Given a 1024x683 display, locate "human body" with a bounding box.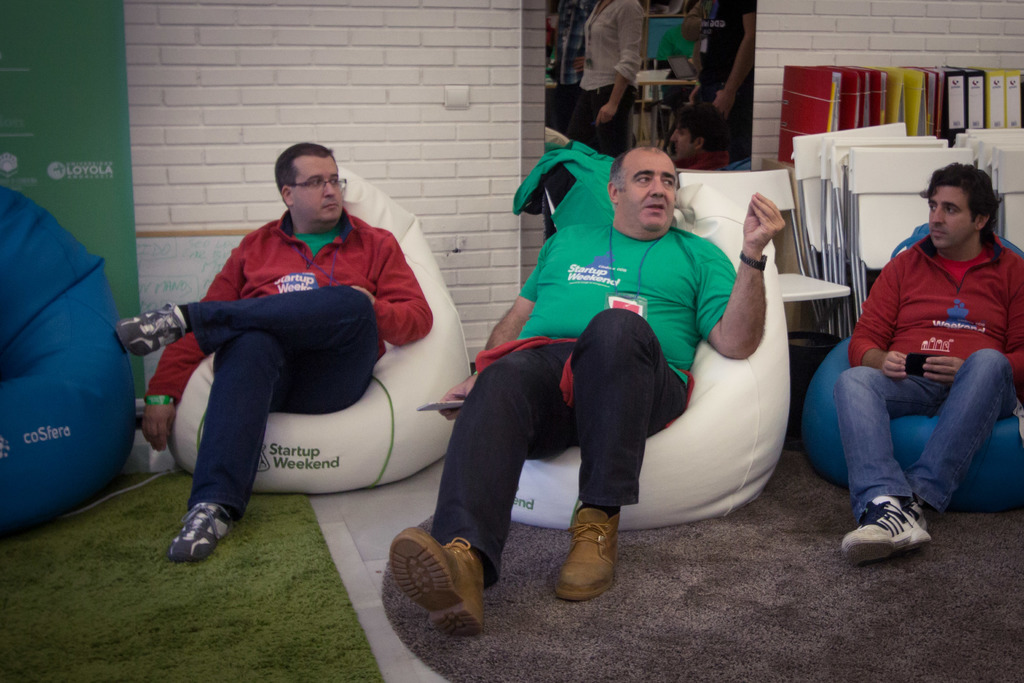
Located: (left=145, top=142, right=452, bottom=559).
